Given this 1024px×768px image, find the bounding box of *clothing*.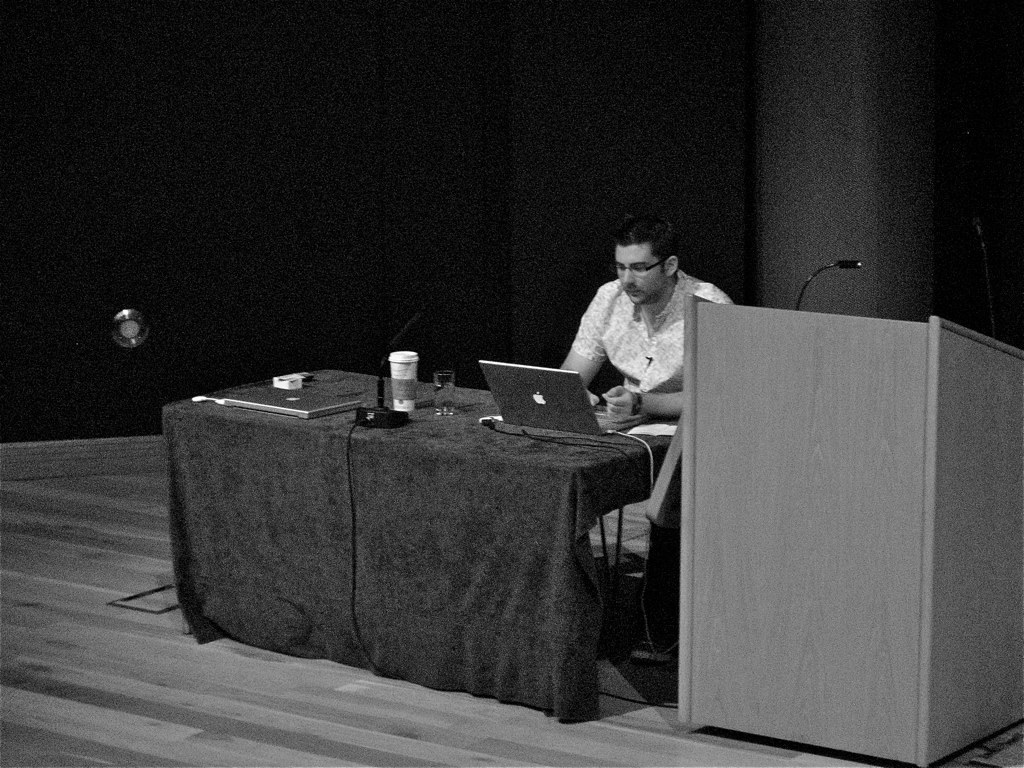
(557,251,728,437).
